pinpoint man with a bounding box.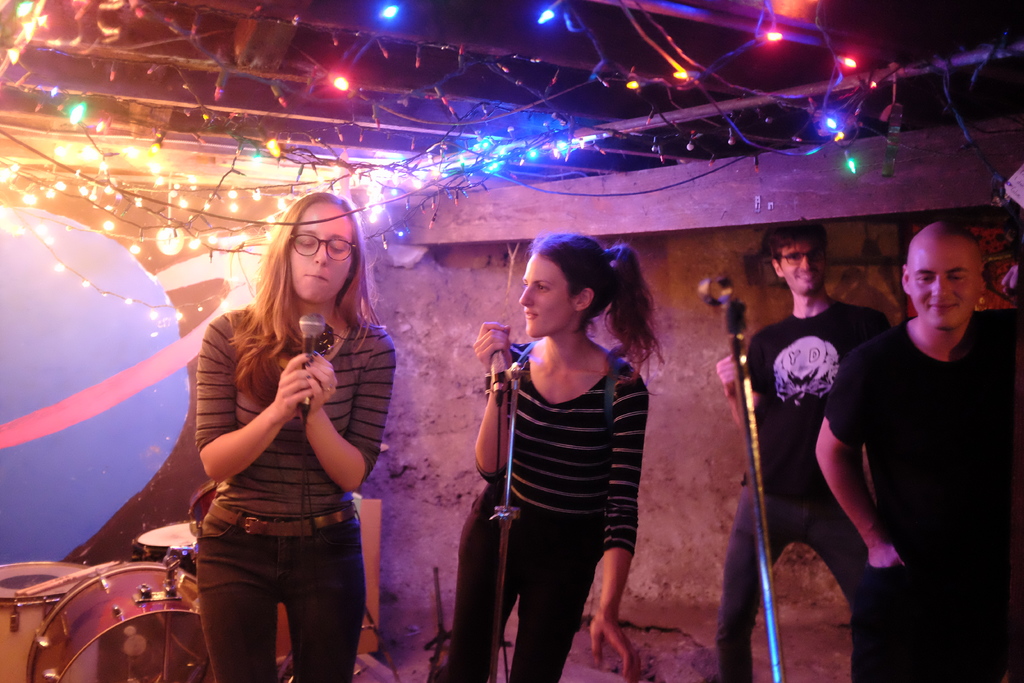
<region>725, 220, 886, 682</region>.
